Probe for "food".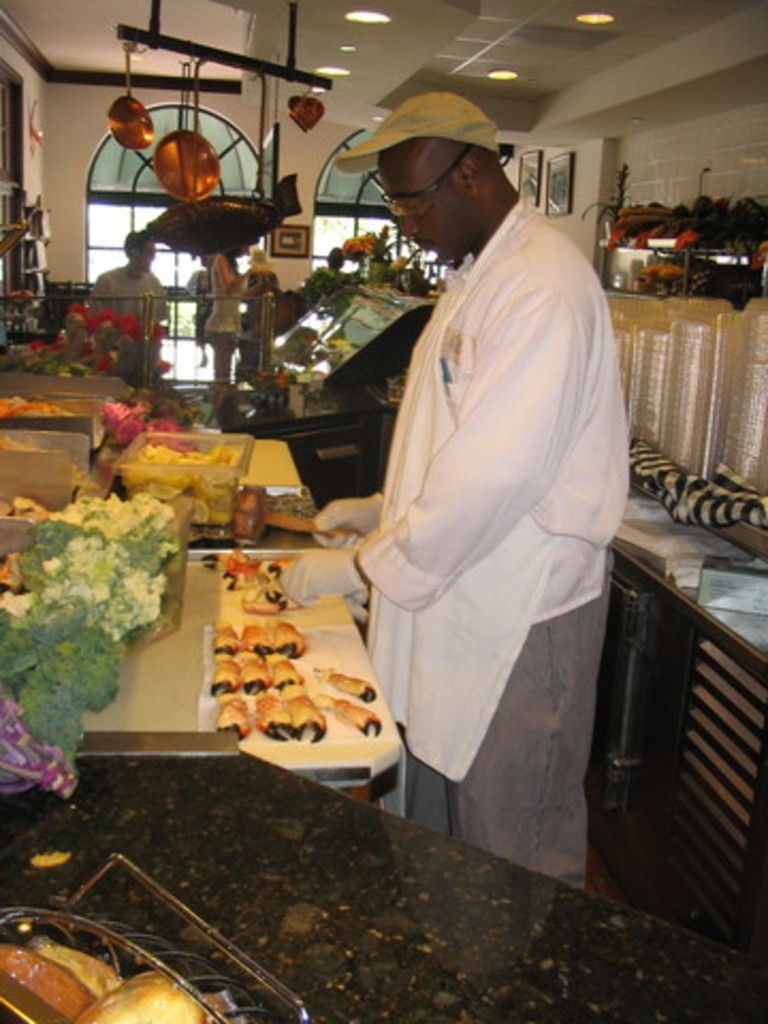
Probe result: (243, 661, 269, 683).
